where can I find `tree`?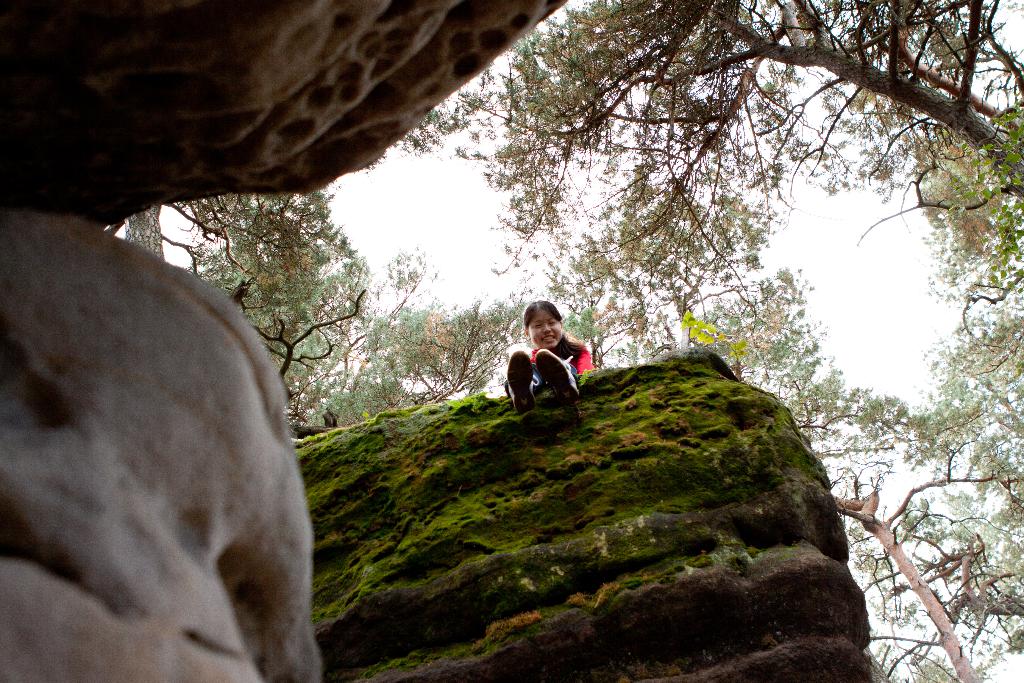
You can find it at (822,315,1023,682).
